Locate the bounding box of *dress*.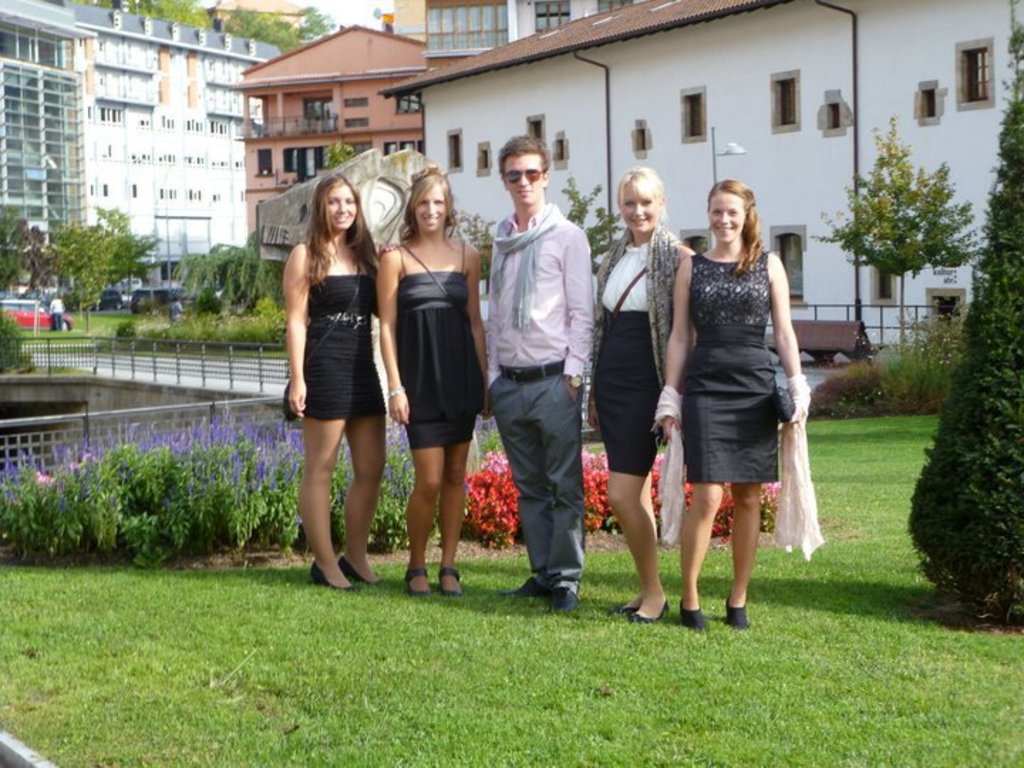
Bounding box: x1=283, y1=273, x2=388, y2=422.
